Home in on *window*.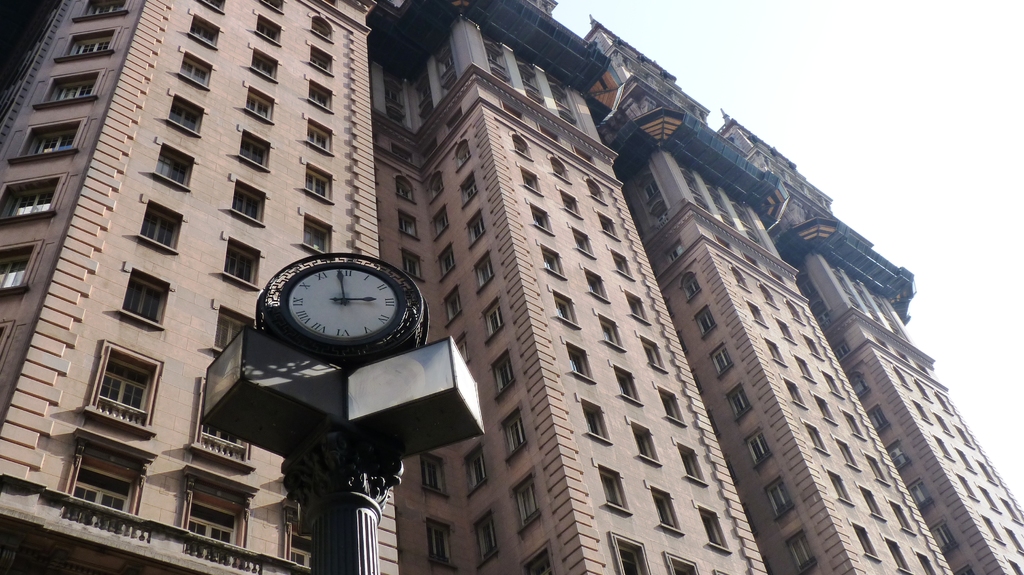
Homed in at box=[449, 104, 466, 132].
